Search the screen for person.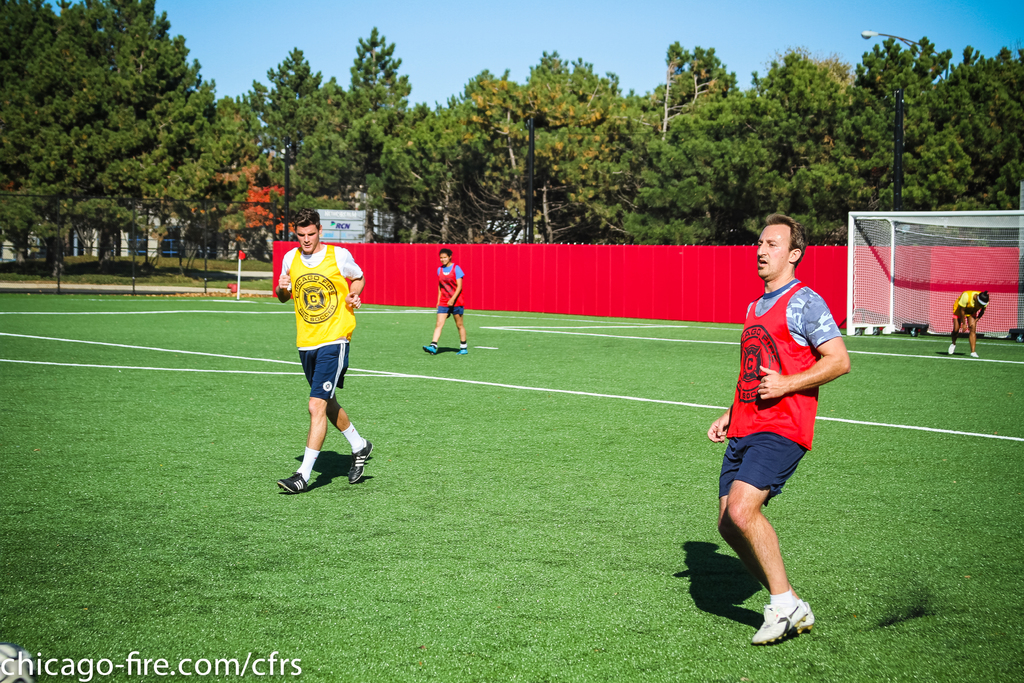
Found at (705,209,853,648).
